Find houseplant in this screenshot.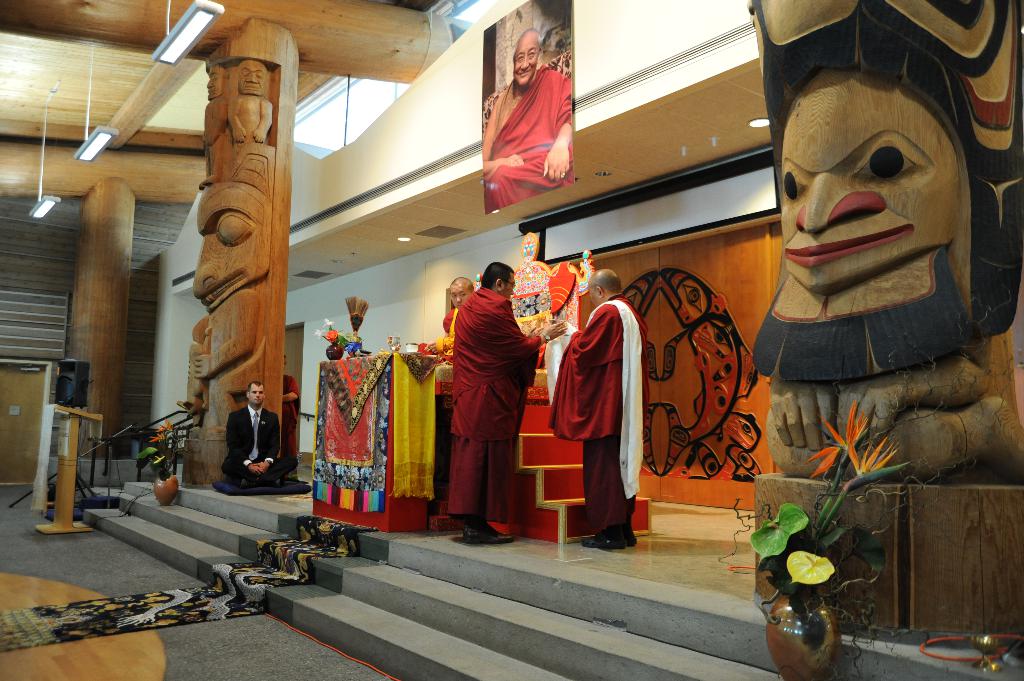
The bounding box for houseplant is (140, 421, 184, 506).
